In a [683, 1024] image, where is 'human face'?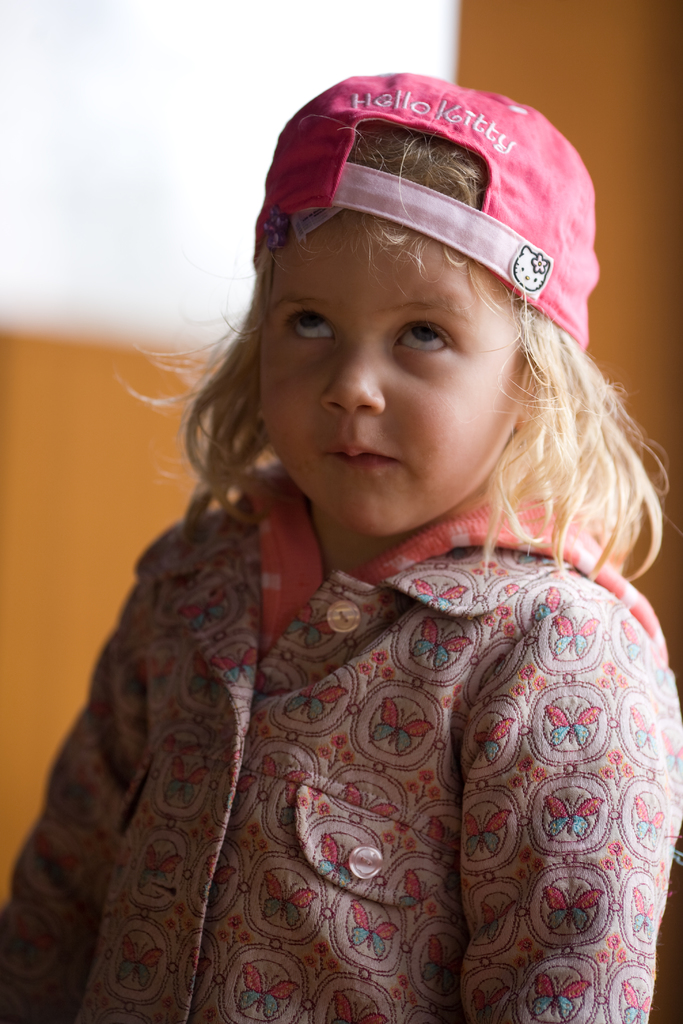
locate(260, 214, 523, 538).
